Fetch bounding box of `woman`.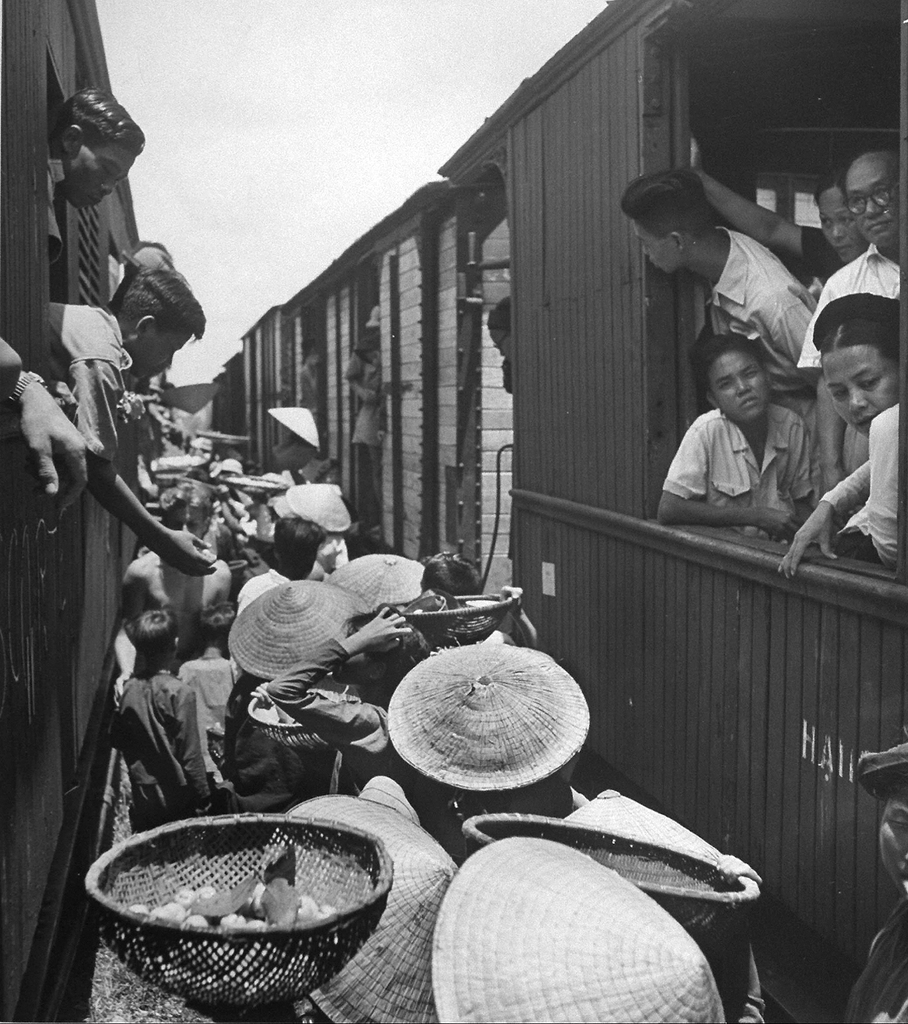
Bbox: 686 132 871 292.
